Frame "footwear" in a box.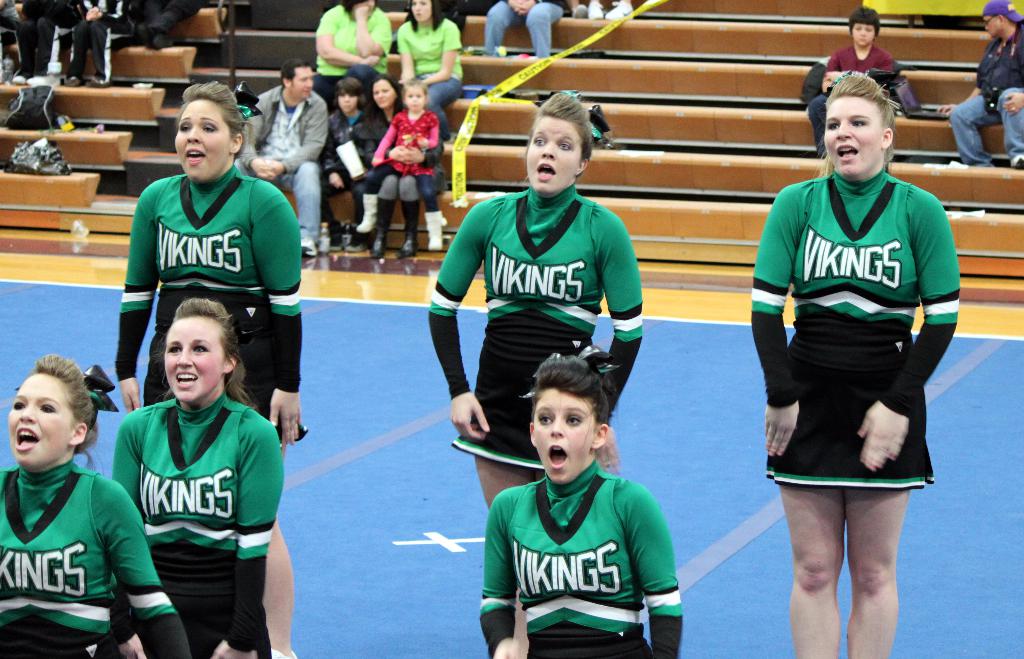
box(86, 76, 115, 90).
